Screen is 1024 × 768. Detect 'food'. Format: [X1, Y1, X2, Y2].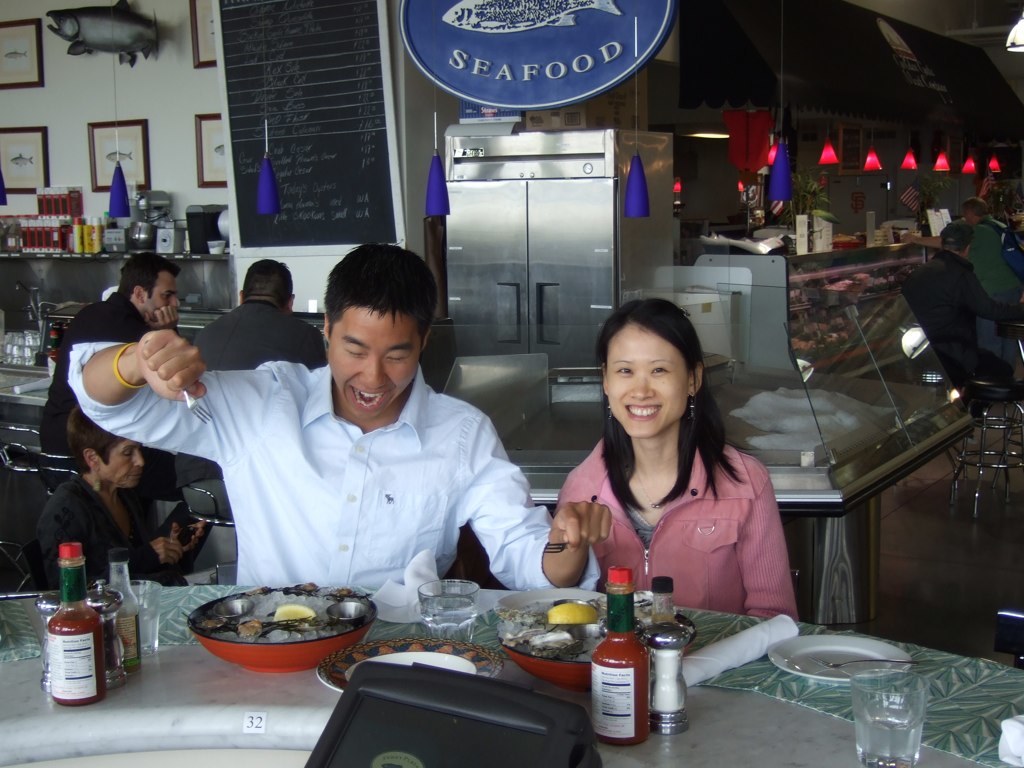
[272, 600, 314, 621].
